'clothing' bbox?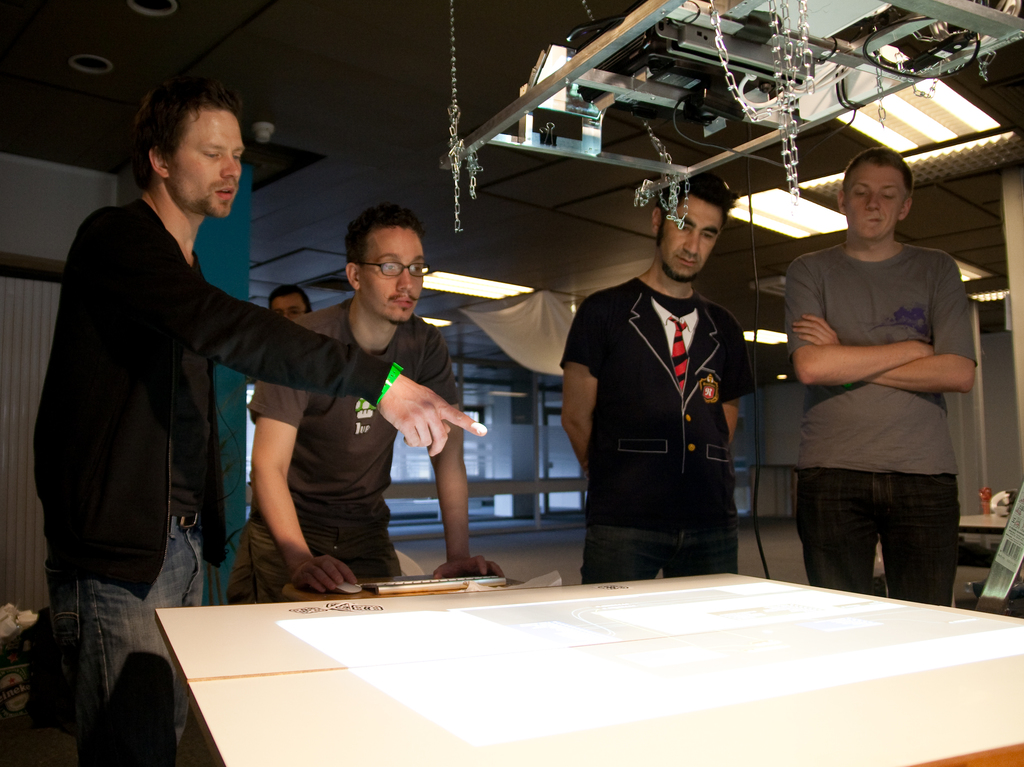
detection(33, 198, 394, 766)
